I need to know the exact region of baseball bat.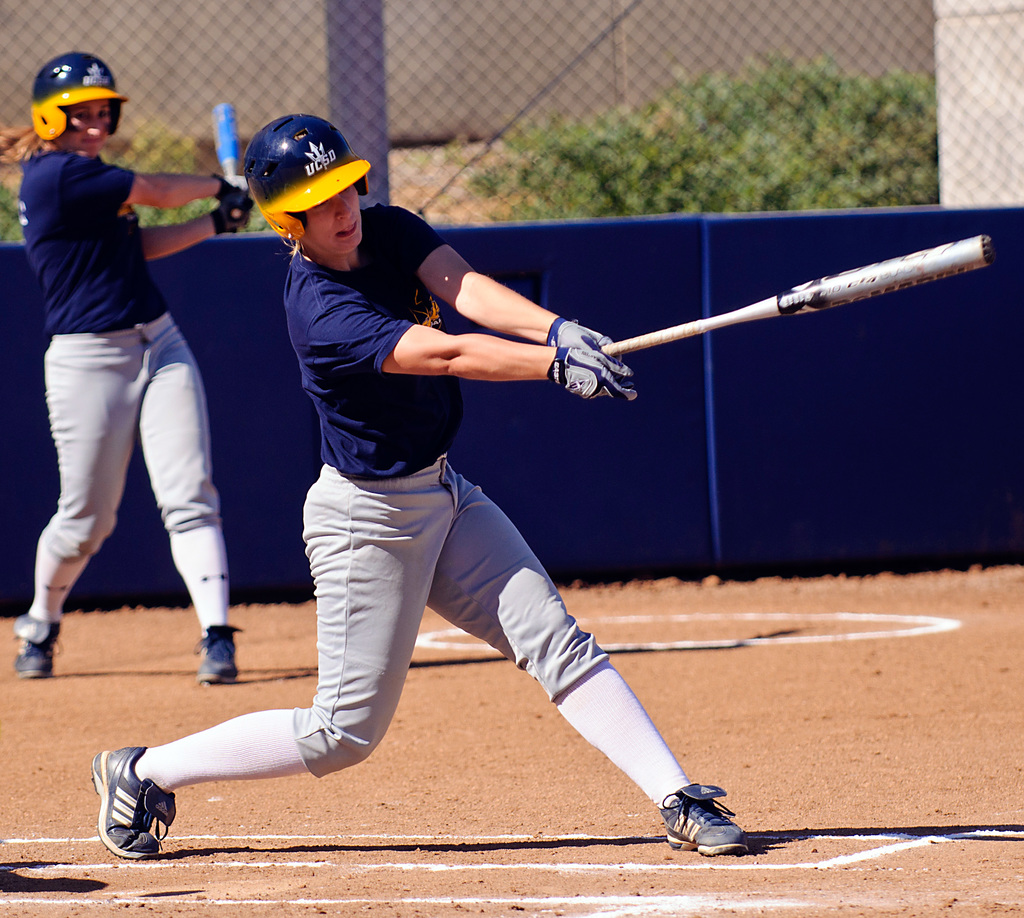
Region: (x1=597, y1=232, x2=990, y2=358).
